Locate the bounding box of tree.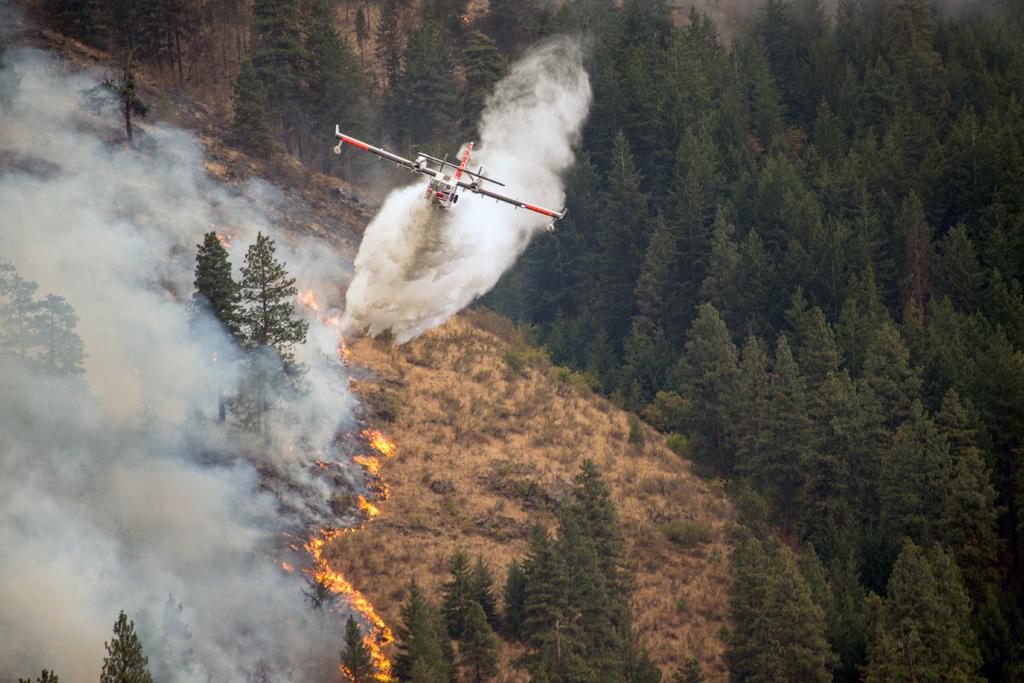
Bounding box: 468 565 499 642.
